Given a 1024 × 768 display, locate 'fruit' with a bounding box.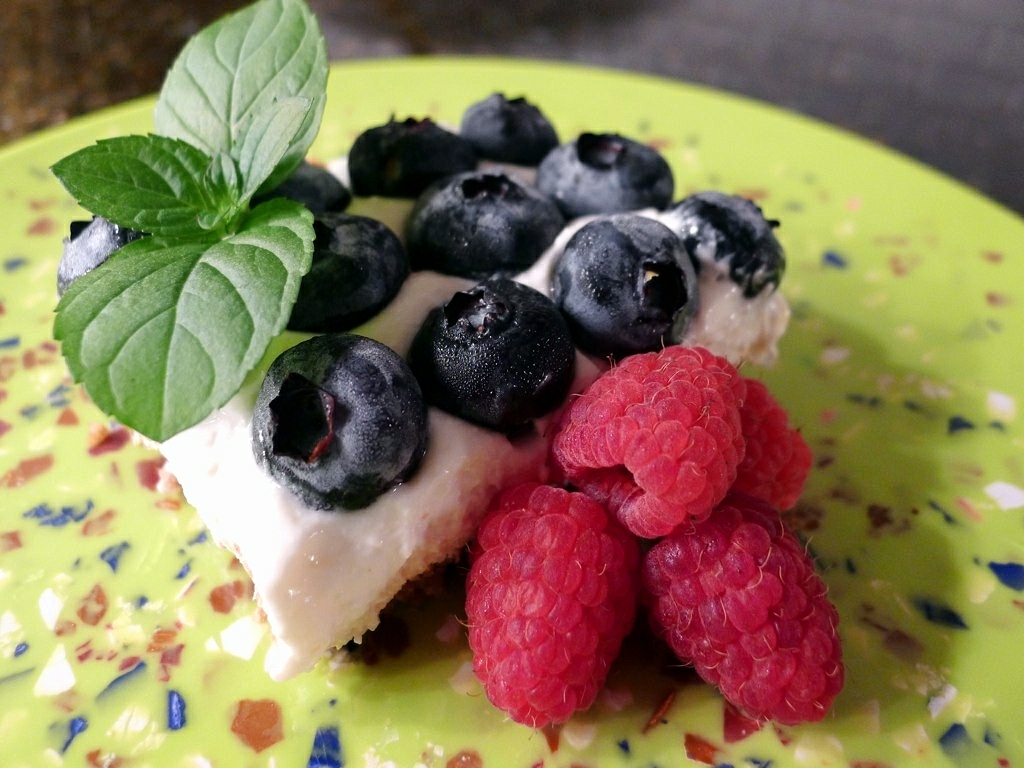
Located: x1=740 y1=379 x2=806 y2=513.
